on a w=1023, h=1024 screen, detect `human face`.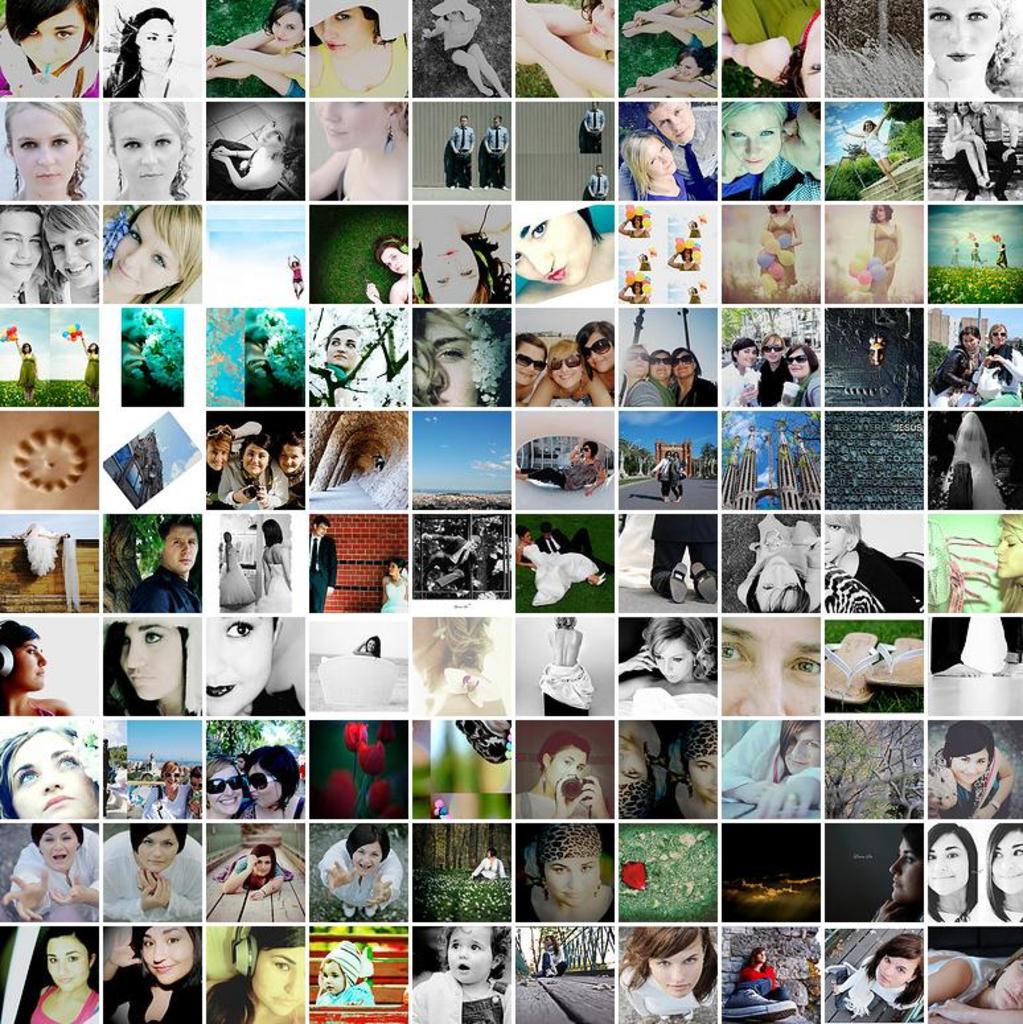
pyautogui.locateOnScreen(637, 136, 681, 180).
